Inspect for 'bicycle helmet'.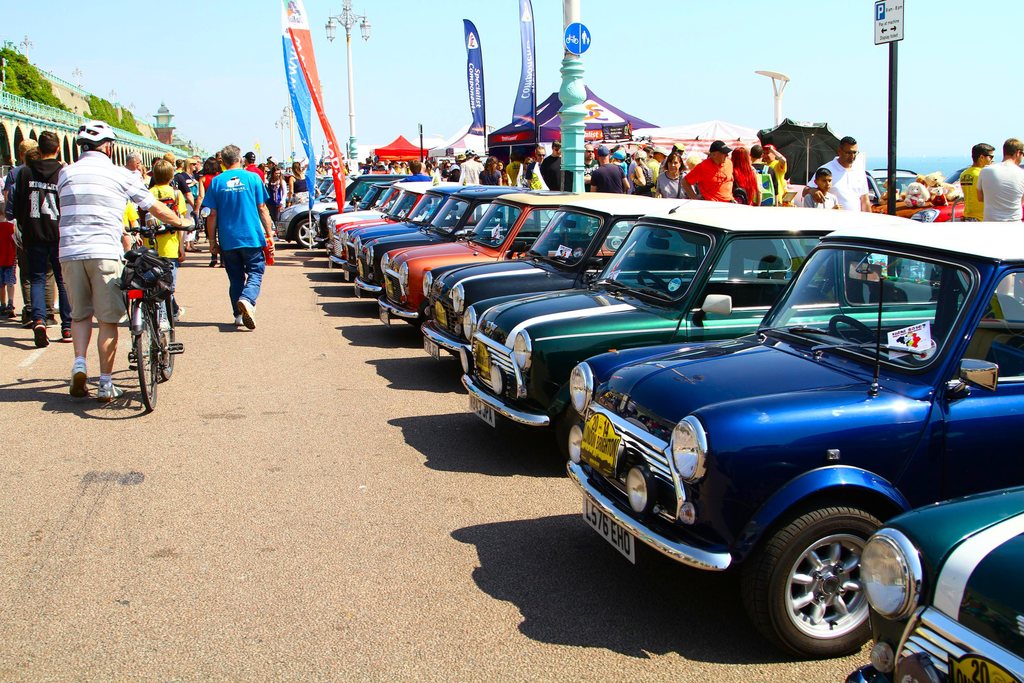
Inspection: left=74, top=118, right=115, bottom=142.
